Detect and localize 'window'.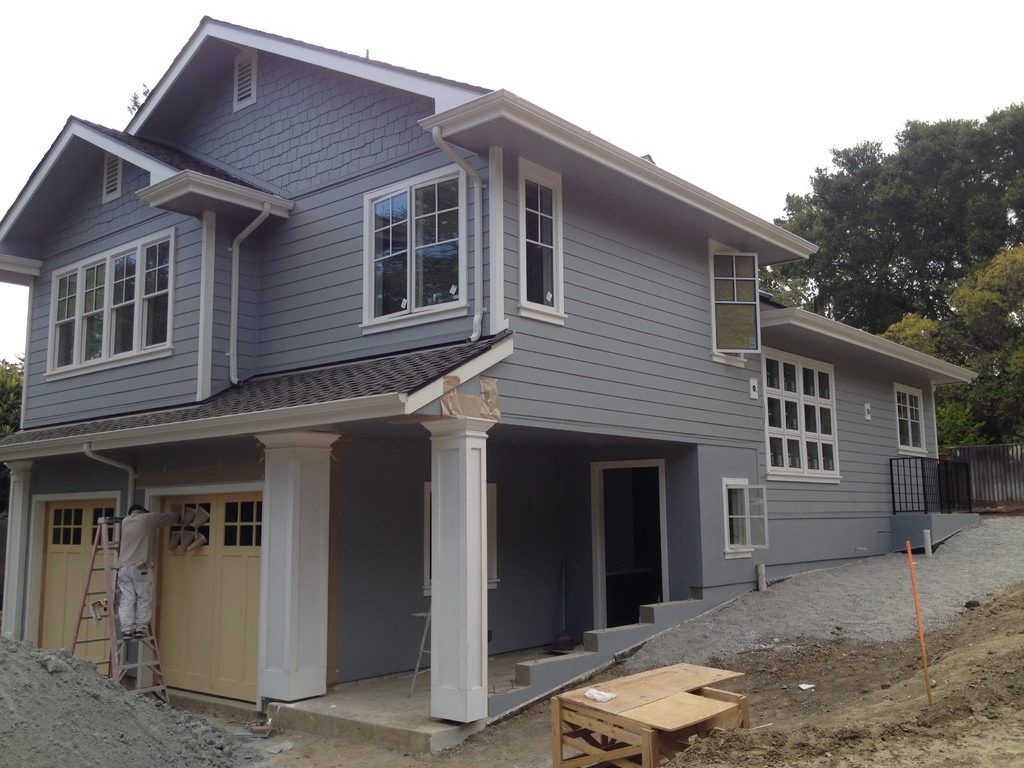
Localized at {"left": 520, "top": 156, "right": 568, "bottom": 316}.
